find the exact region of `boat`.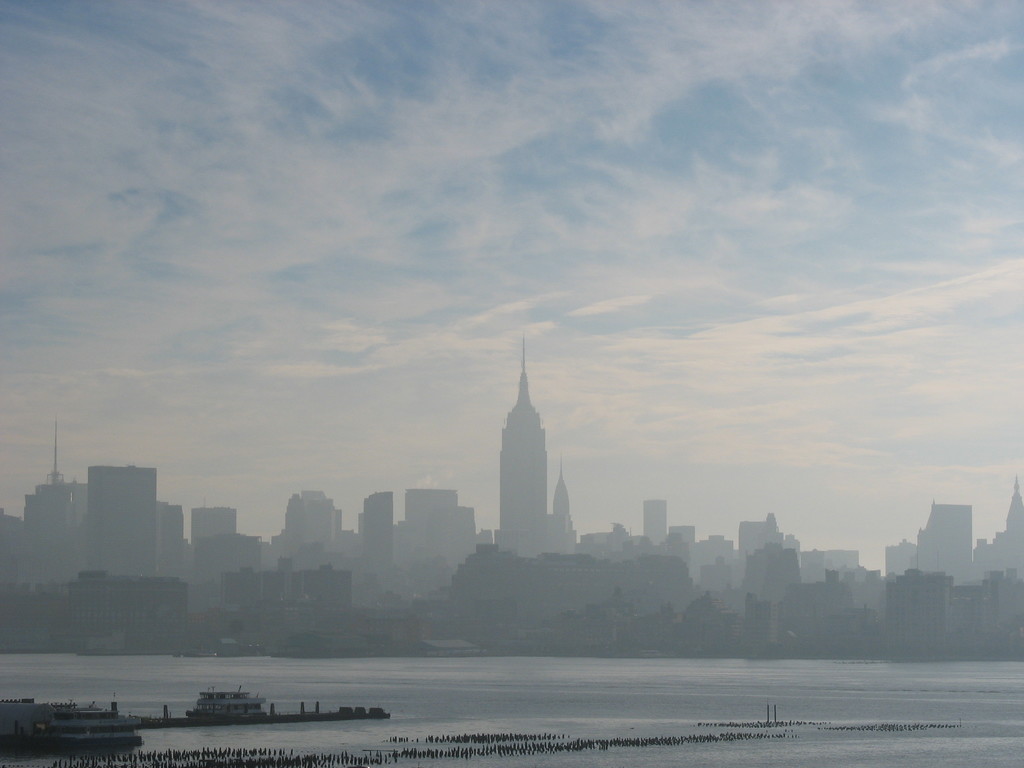
Exact region: bbox=[177, 684, 266, 721].
